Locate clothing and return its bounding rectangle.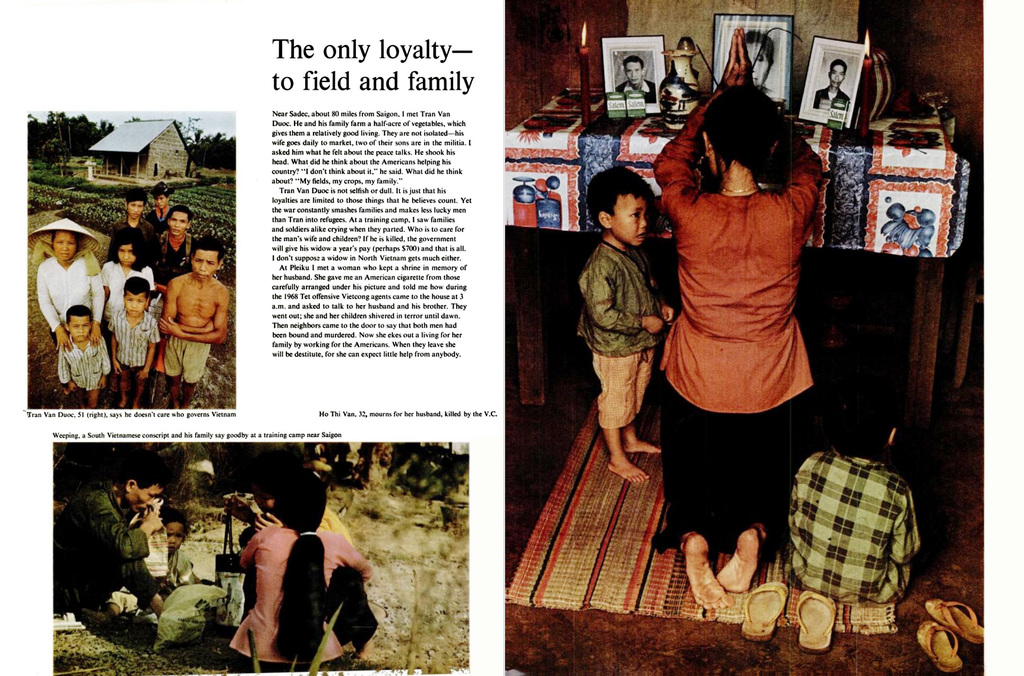
(36, 254, 105, 343).
